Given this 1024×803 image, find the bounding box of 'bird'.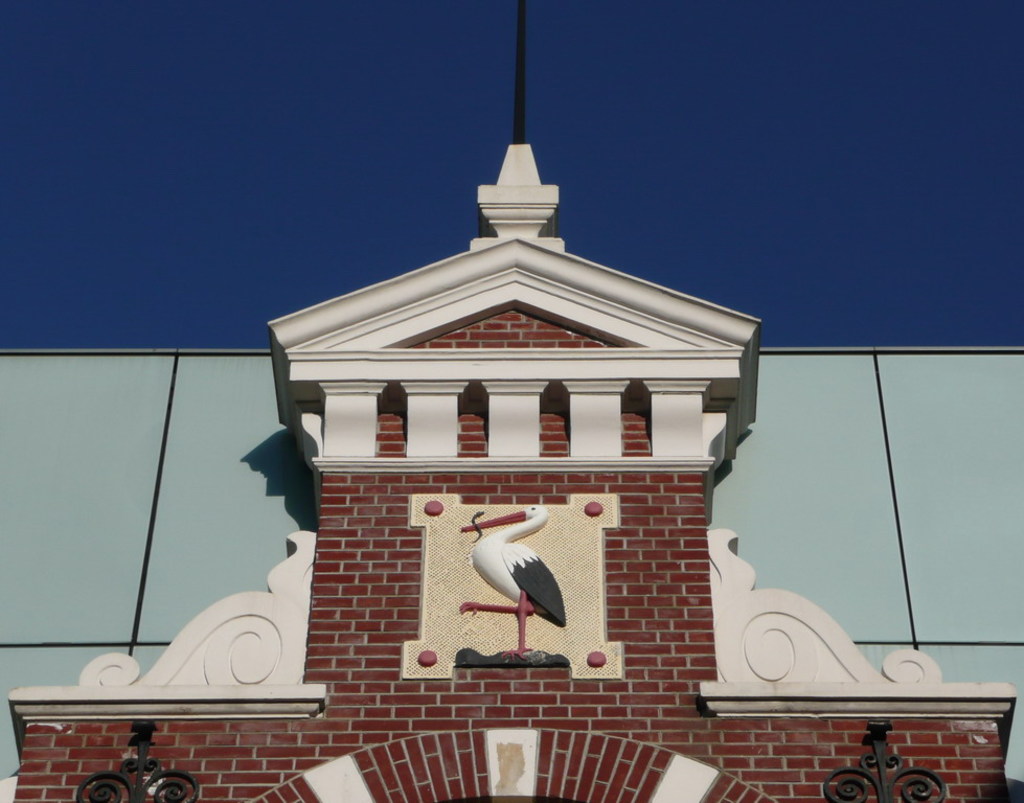
[448,512,571,658].
